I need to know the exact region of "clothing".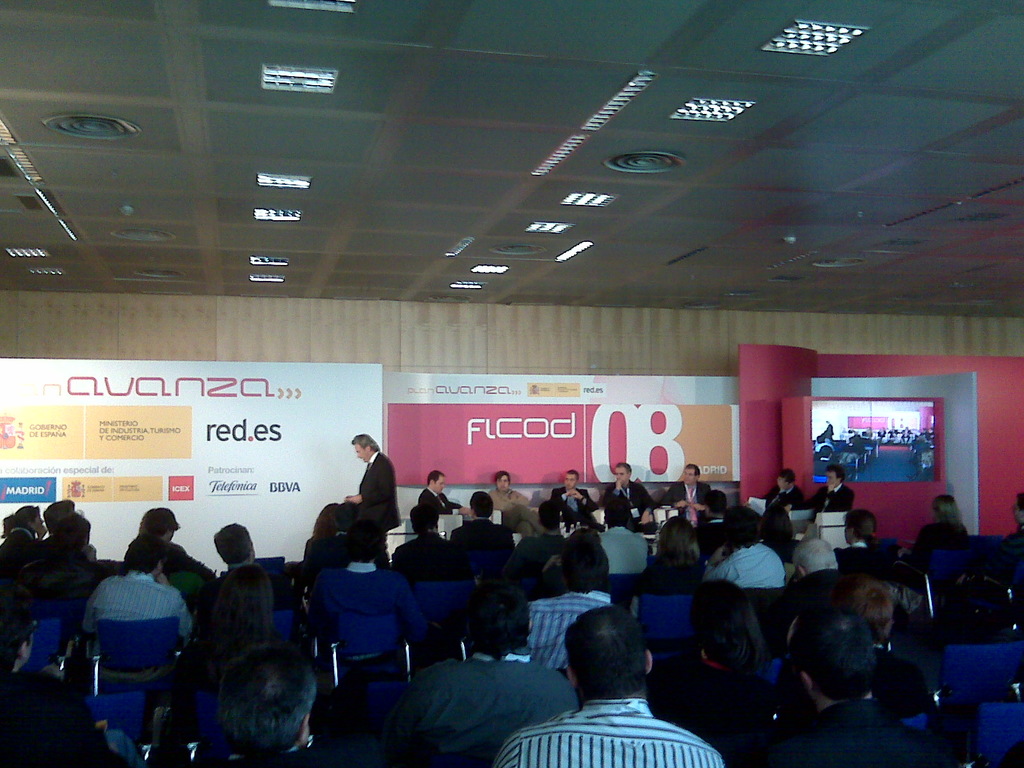
Region: box=[494, 692, 719, 767].
